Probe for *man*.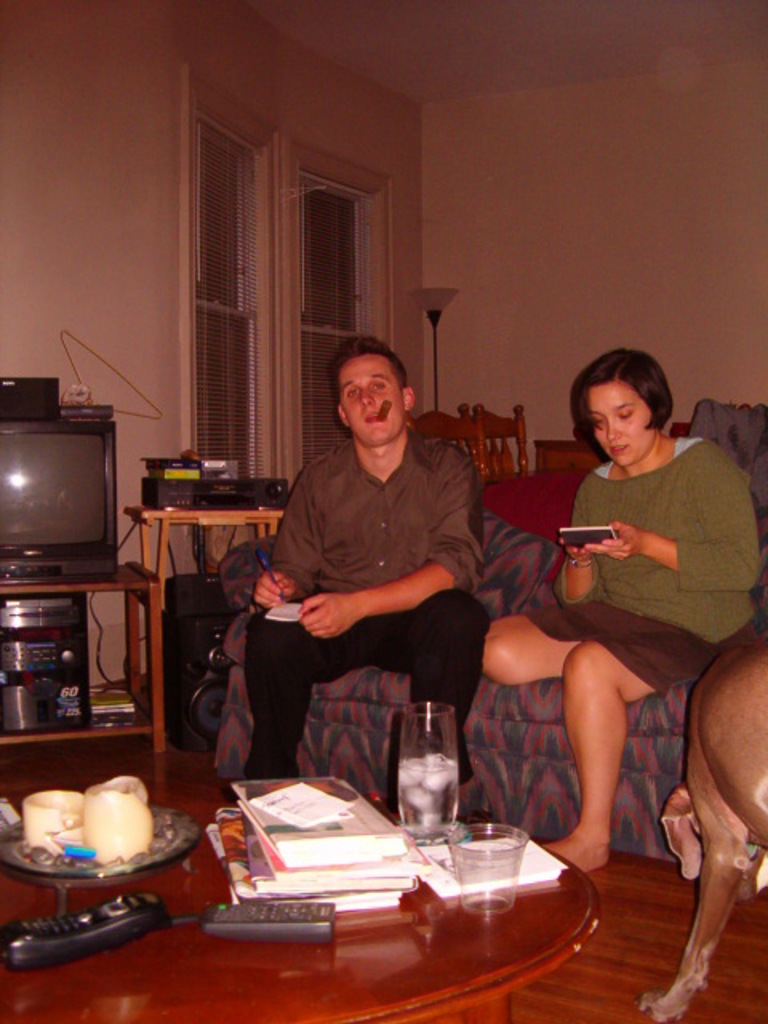
Probe result: x1=246 y1=349 x2=514 y2=749.
